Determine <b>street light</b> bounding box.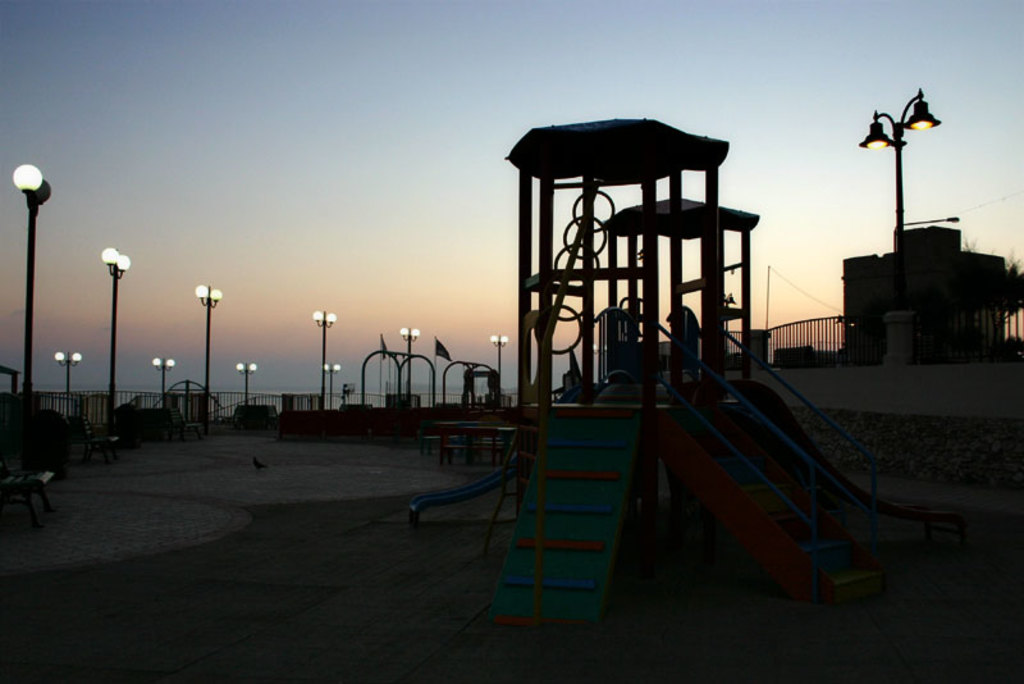
Determined: 236/359/260/409.
